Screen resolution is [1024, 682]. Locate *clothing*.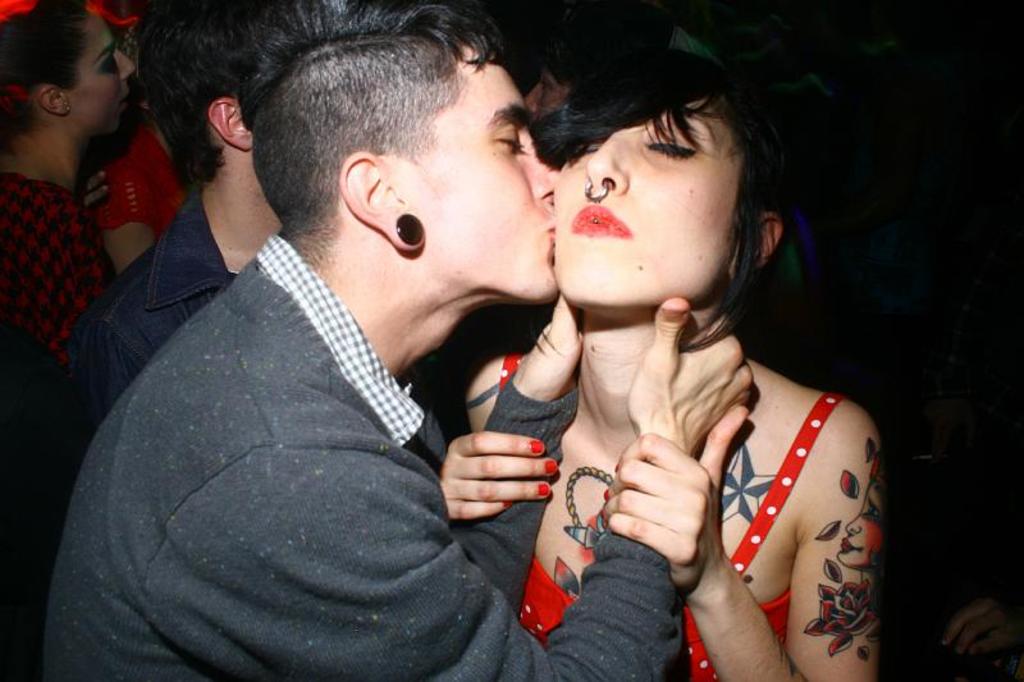
{"x1": 492, "y1": 384, "x2": 844, "y2": 681}.
